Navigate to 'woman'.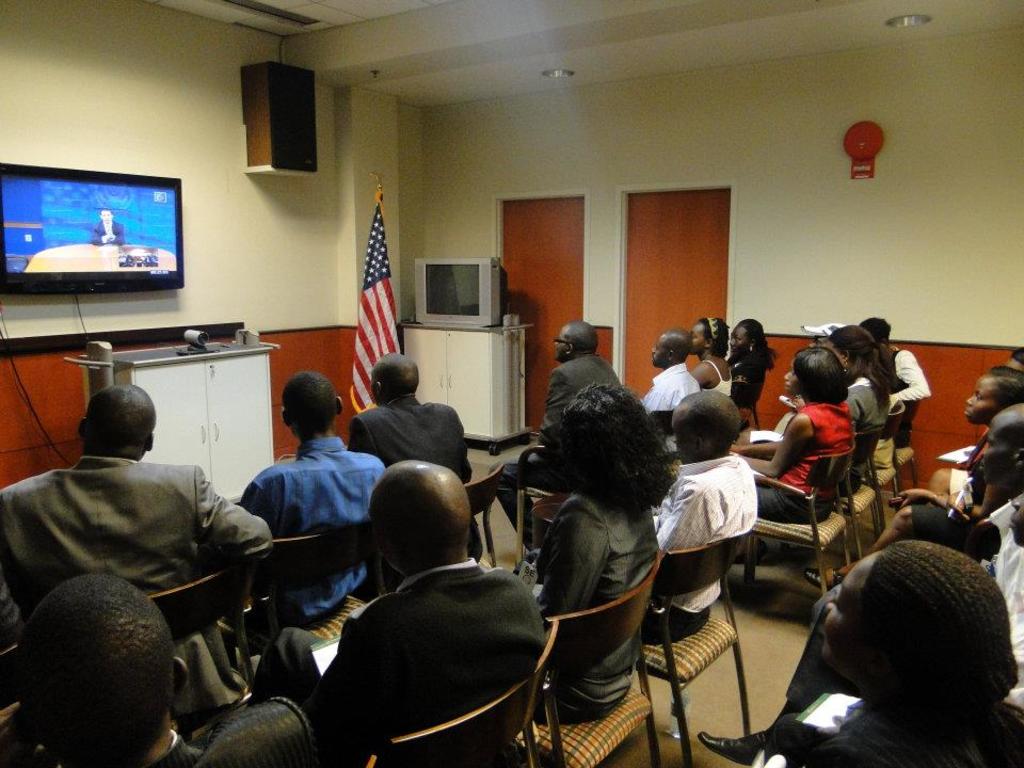
Navigation target: {"x1": 723, "y1": 317, "x2": 779, "y2": 415}.
